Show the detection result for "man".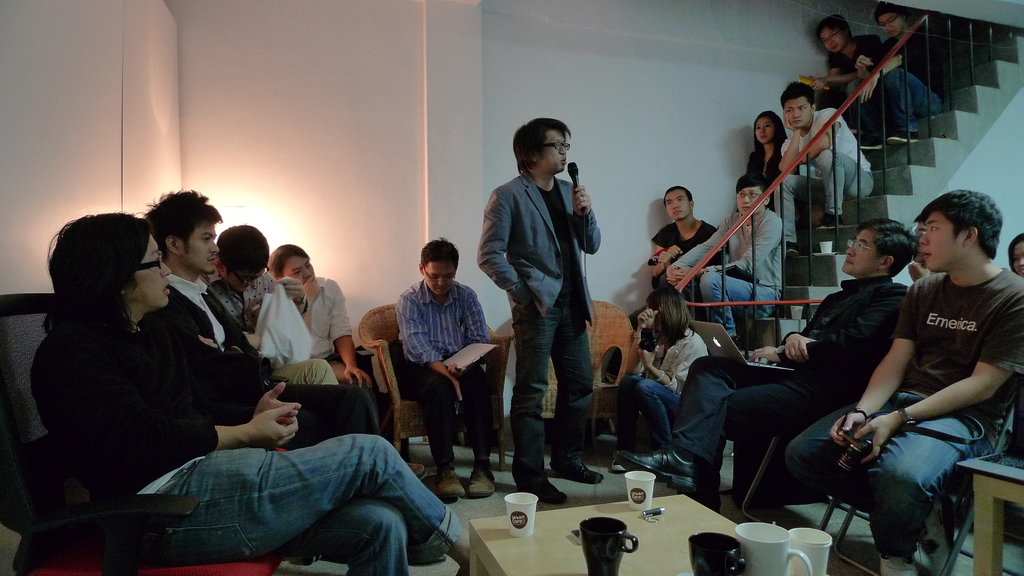
bbox=(872, 13, 945, 145).
